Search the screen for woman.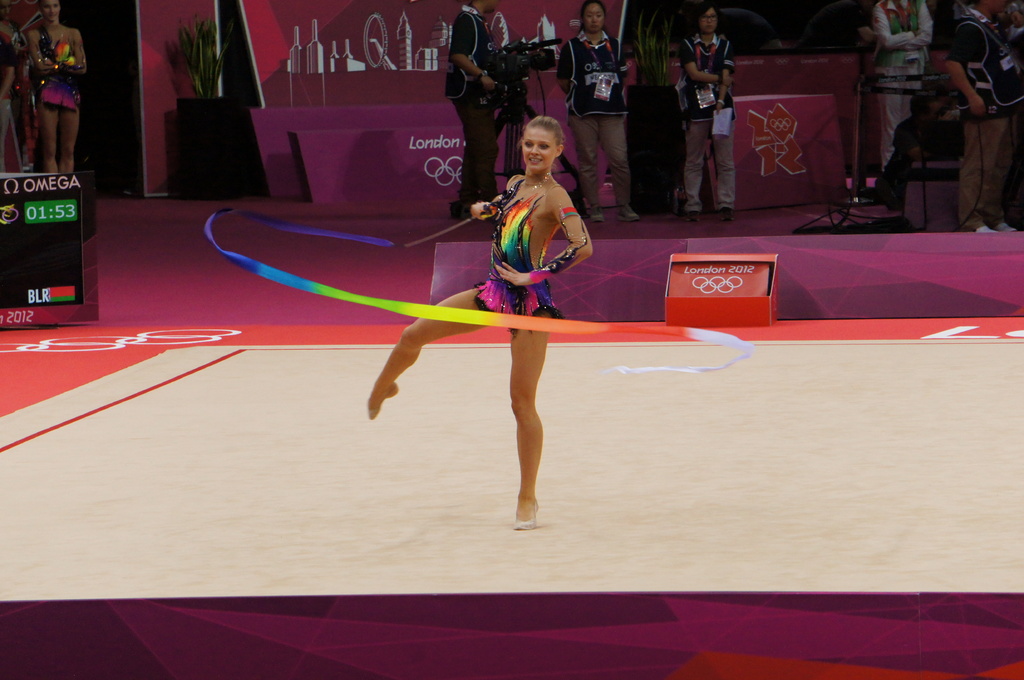
Found at x1=364 y1=105 x2=588 y2=535.
